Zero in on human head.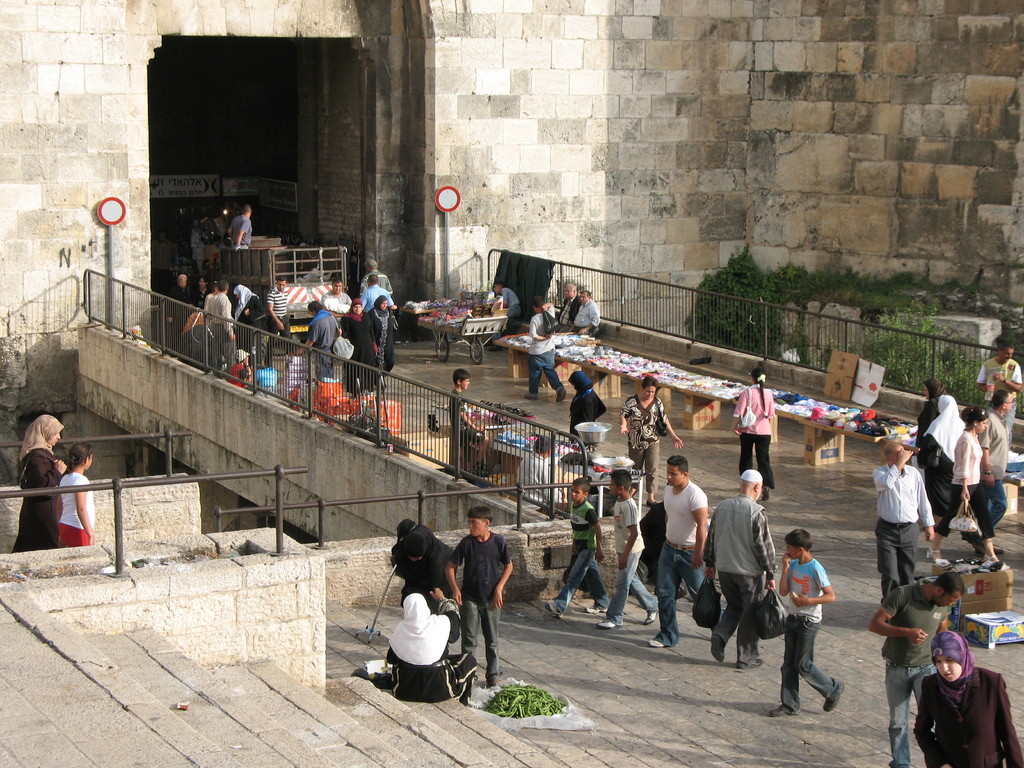
Zeroed in: {"x1": 376, "y1": 295, "x2": 386, "y2": 311}.
